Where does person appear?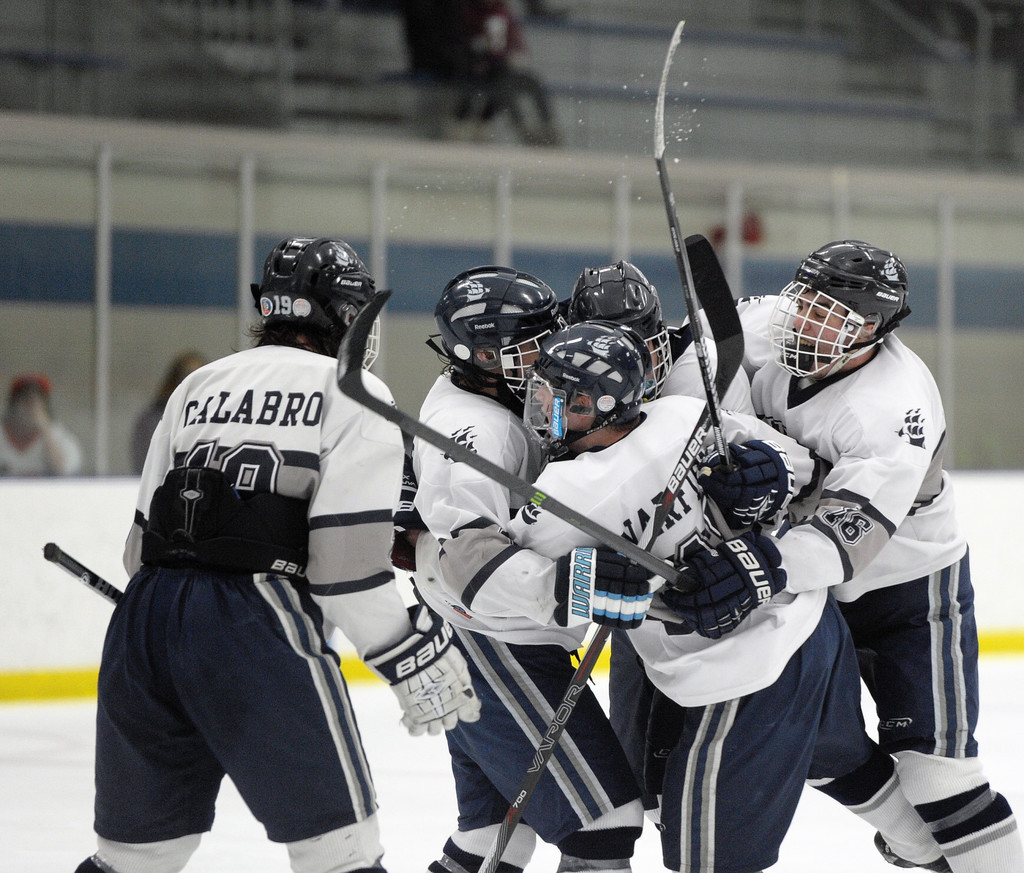
Appears at [x1=549, y1=274, x2=758, y2=813].
